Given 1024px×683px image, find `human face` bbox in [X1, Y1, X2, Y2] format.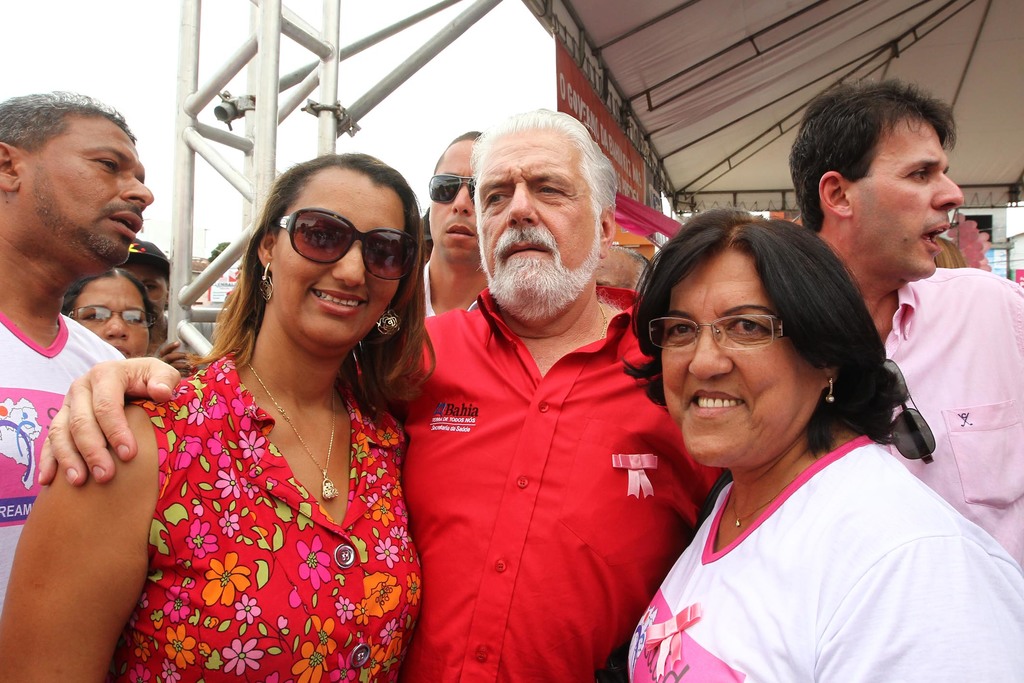
[856, 114, 963, 278].
